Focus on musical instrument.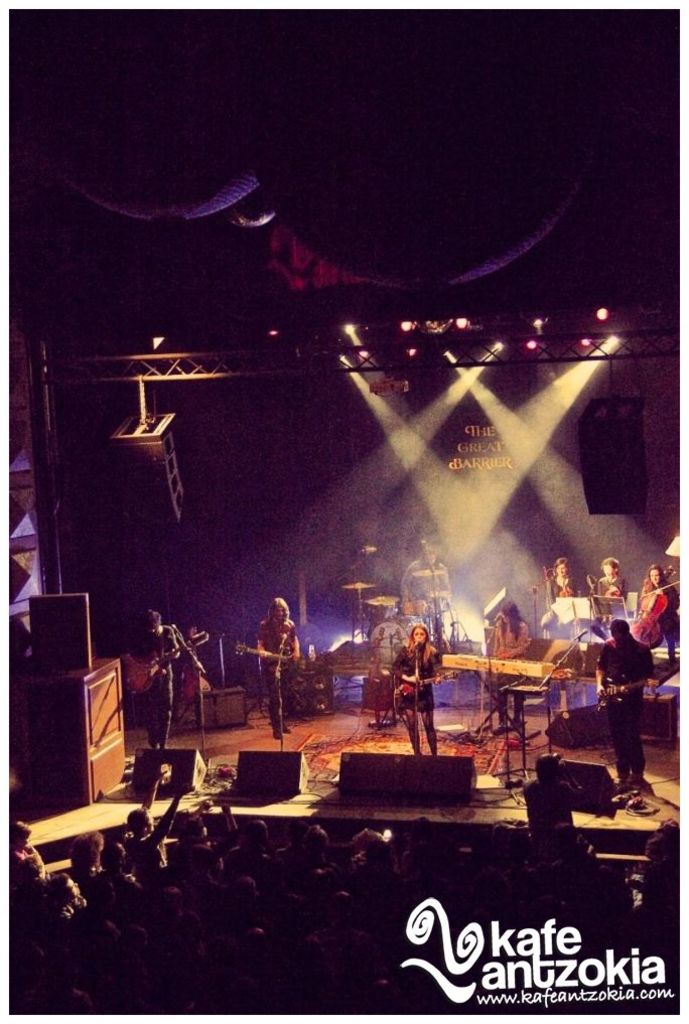
Focused at [411,569,443,576].
